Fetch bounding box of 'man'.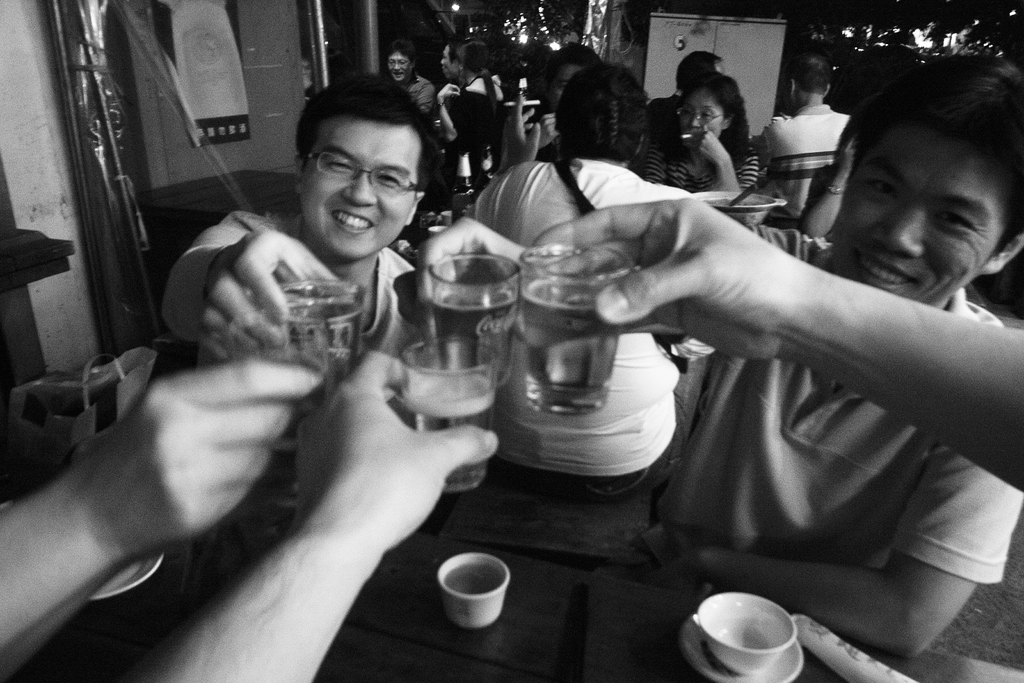
Bbox: (163, 65, 448, 422).
